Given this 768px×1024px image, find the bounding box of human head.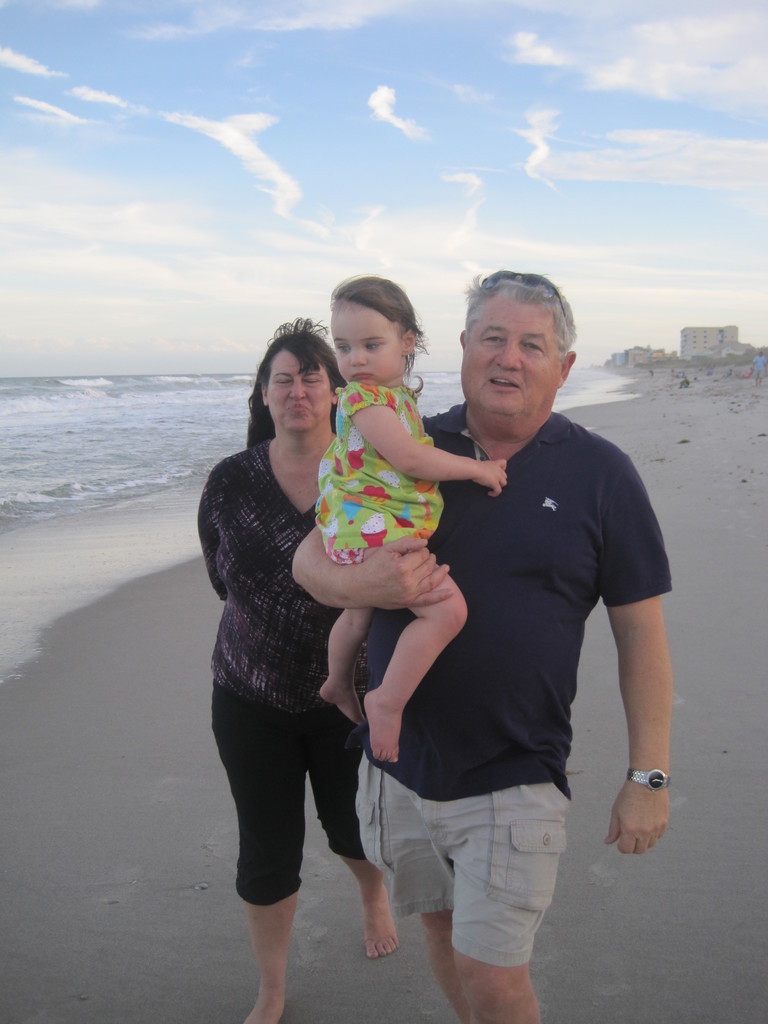
[454, 257, 593, 426].
